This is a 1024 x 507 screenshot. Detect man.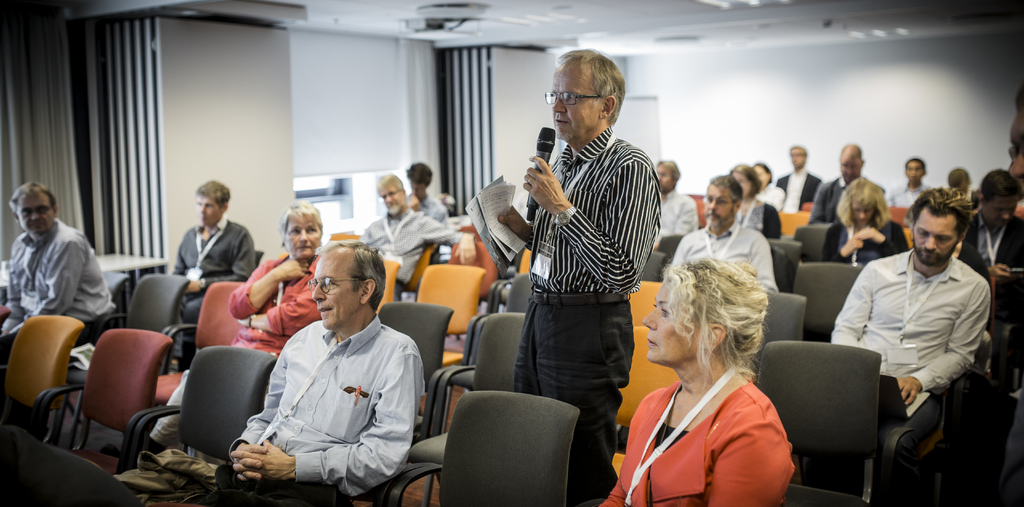
crop(147, 195, 325, 449).
